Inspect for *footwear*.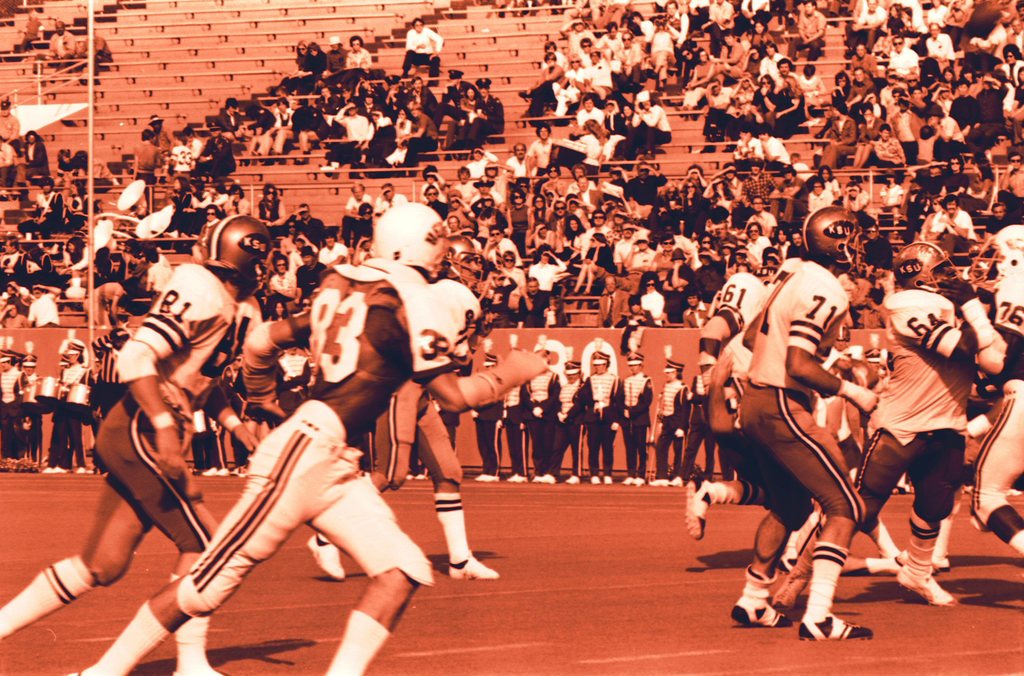
Inspection: Rect(685, 477, 715, 540).
